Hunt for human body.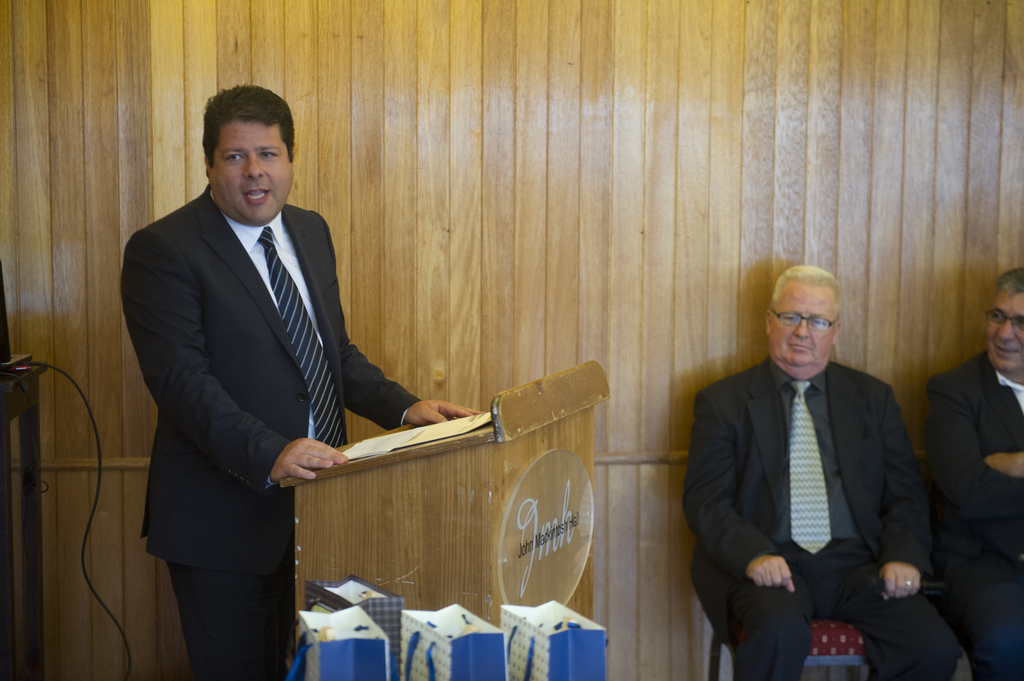
Hunted down at bbox(925, 340, 1023, 680).
